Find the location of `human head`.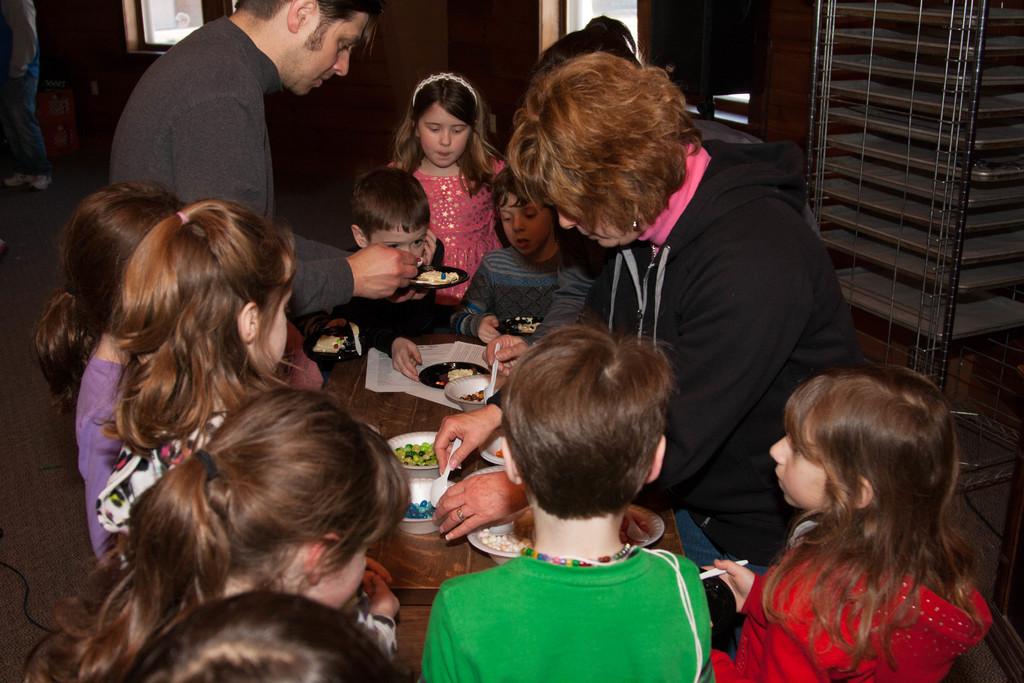
Location: {"x1": 767, "y1": 363, "x2": 956, "y2": 515}.
